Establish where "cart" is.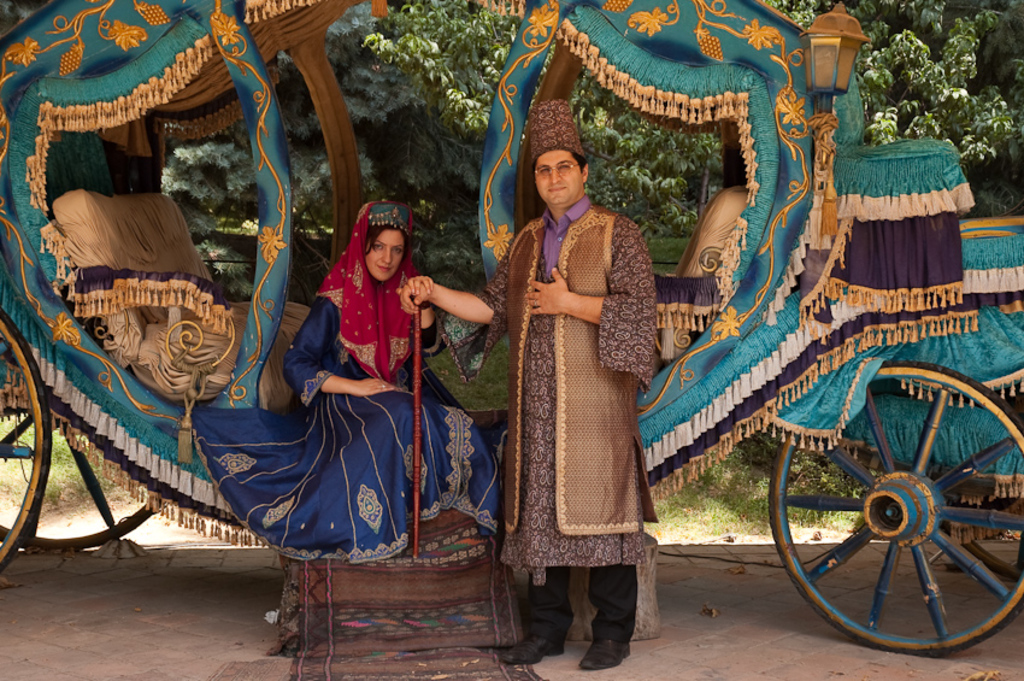
Established at (0, 0, 1023, 657).
